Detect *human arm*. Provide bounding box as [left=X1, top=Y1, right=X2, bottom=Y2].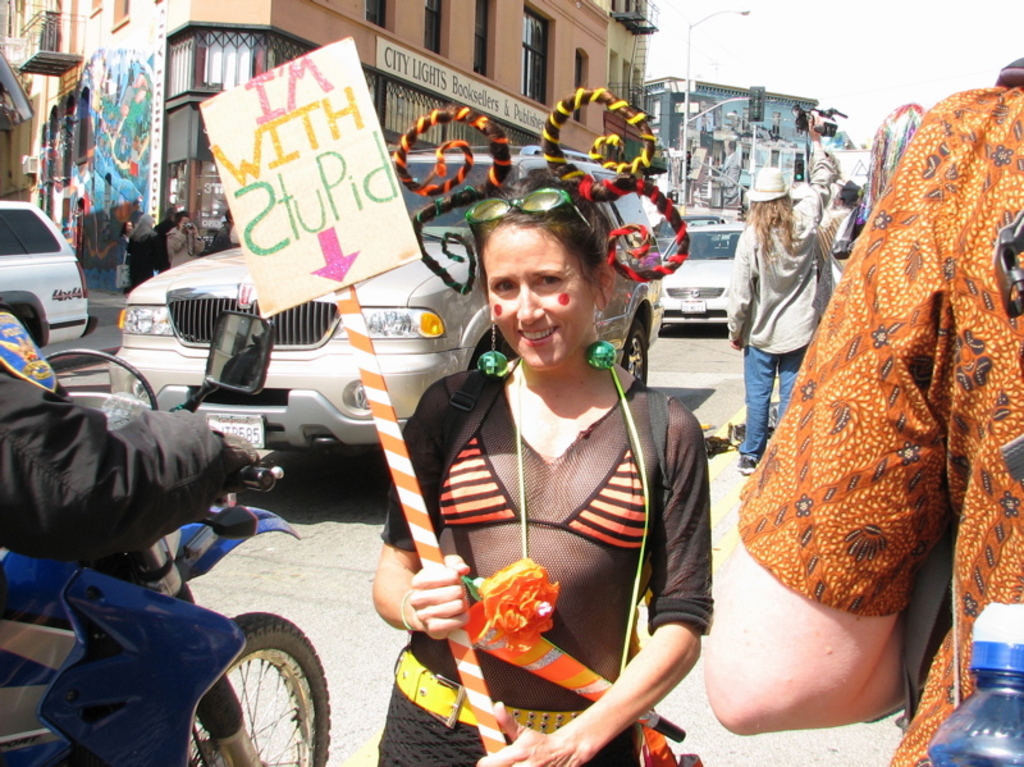
[left=713, top=223, right=762, bottom=346].
